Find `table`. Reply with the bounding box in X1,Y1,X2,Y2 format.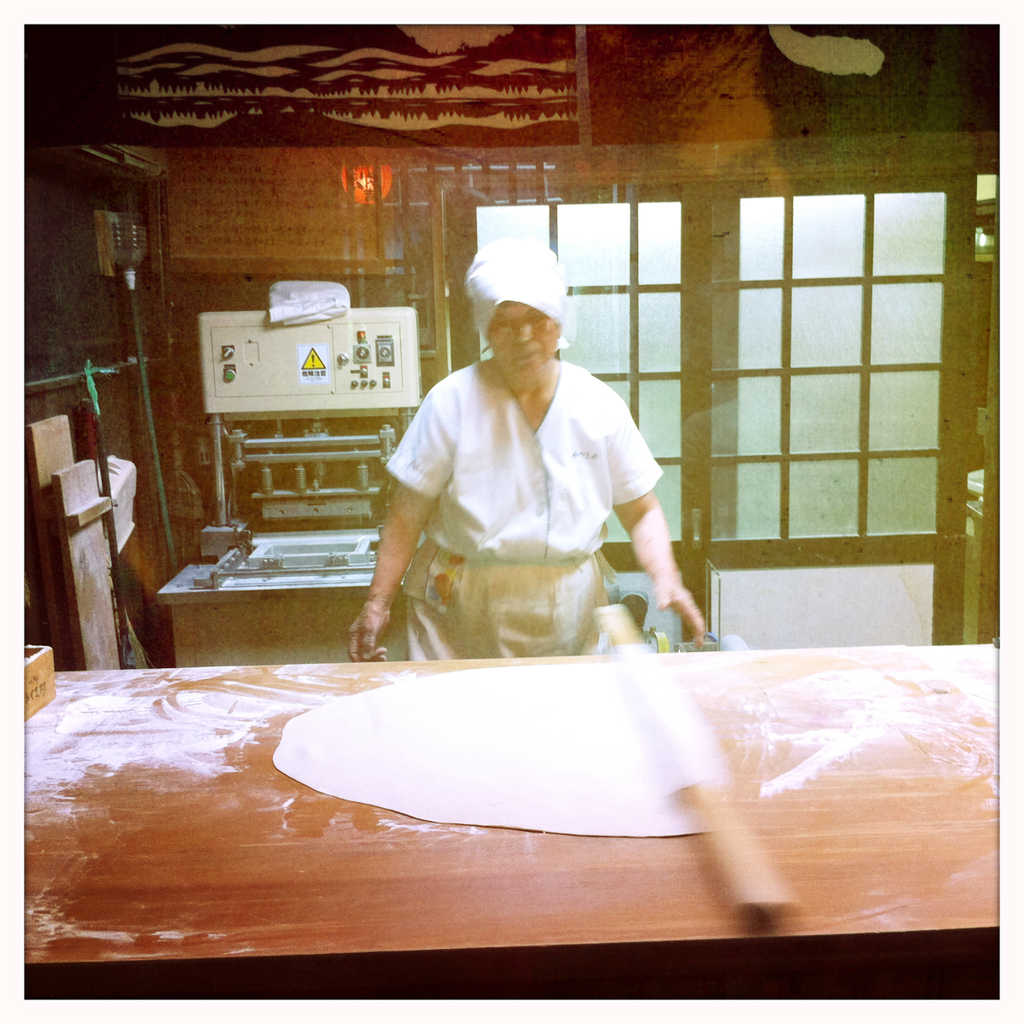
66,620,1023,996.
